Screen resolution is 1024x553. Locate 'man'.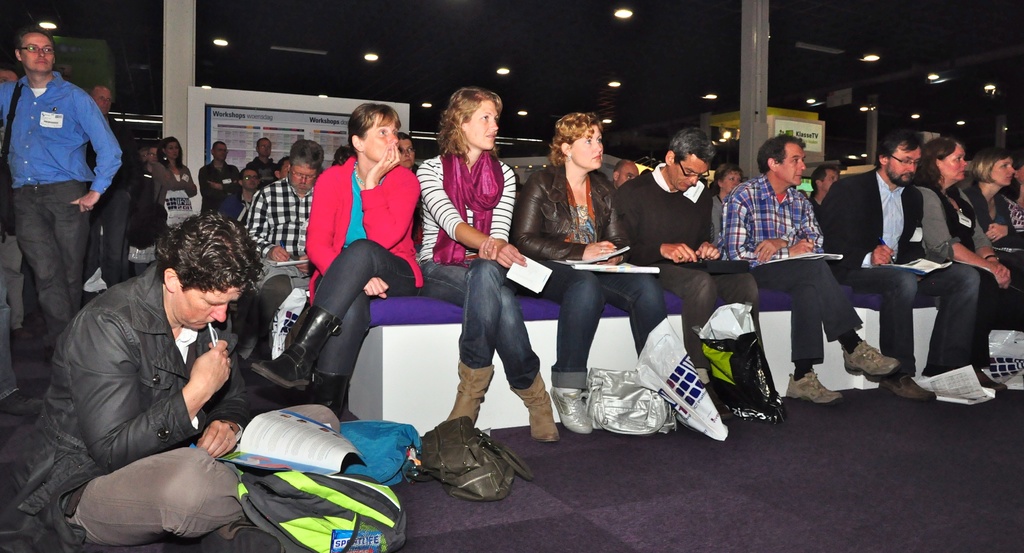
left=230, top=169, right=262, bottom=231.
